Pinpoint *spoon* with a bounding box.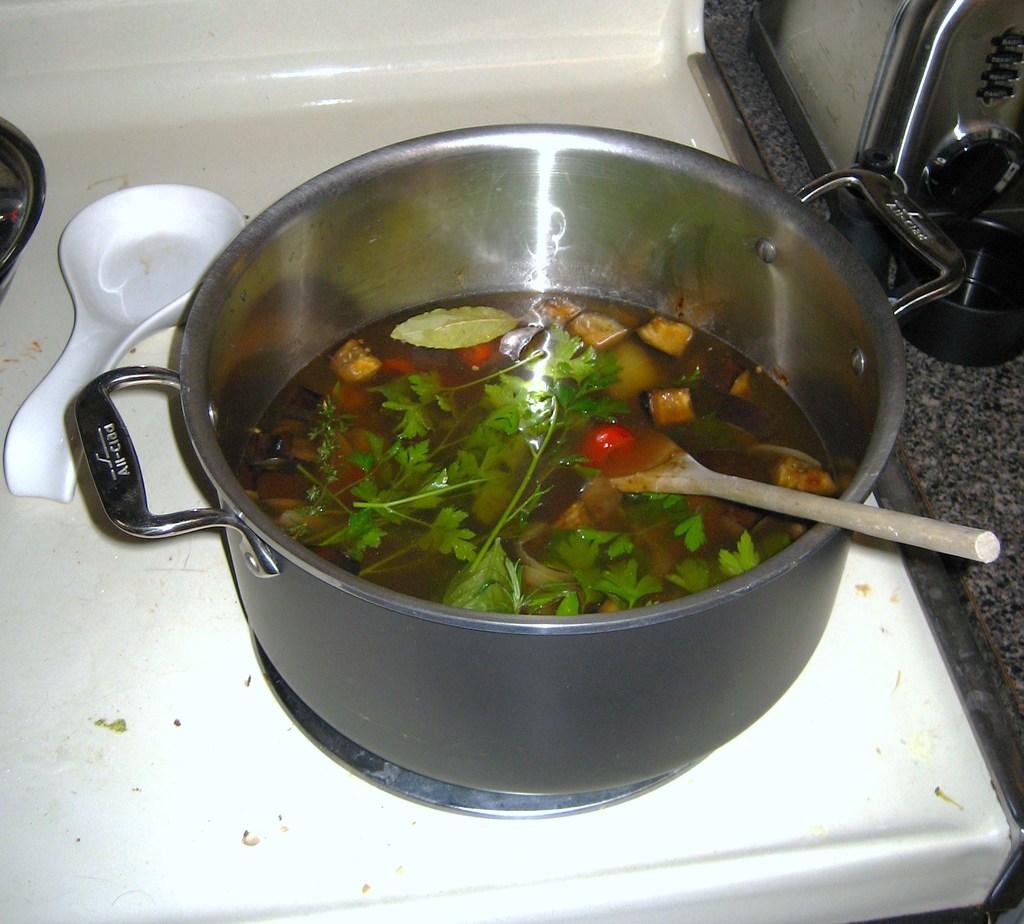
x1=603, y1=428, x2=995, y2=567.
